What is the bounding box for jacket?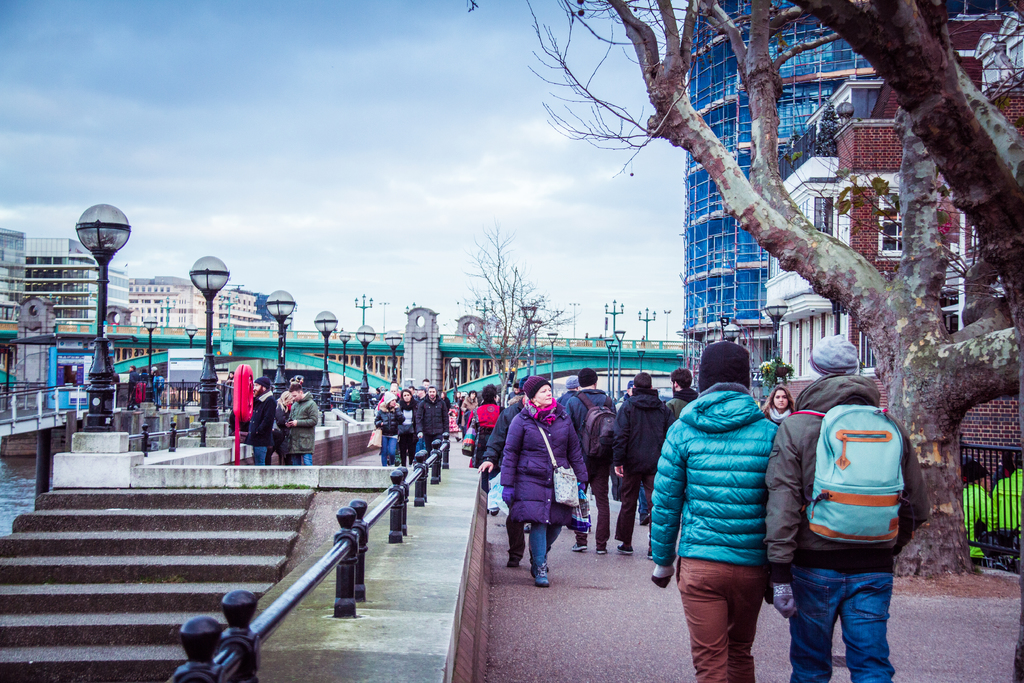
647/381/790/586.
